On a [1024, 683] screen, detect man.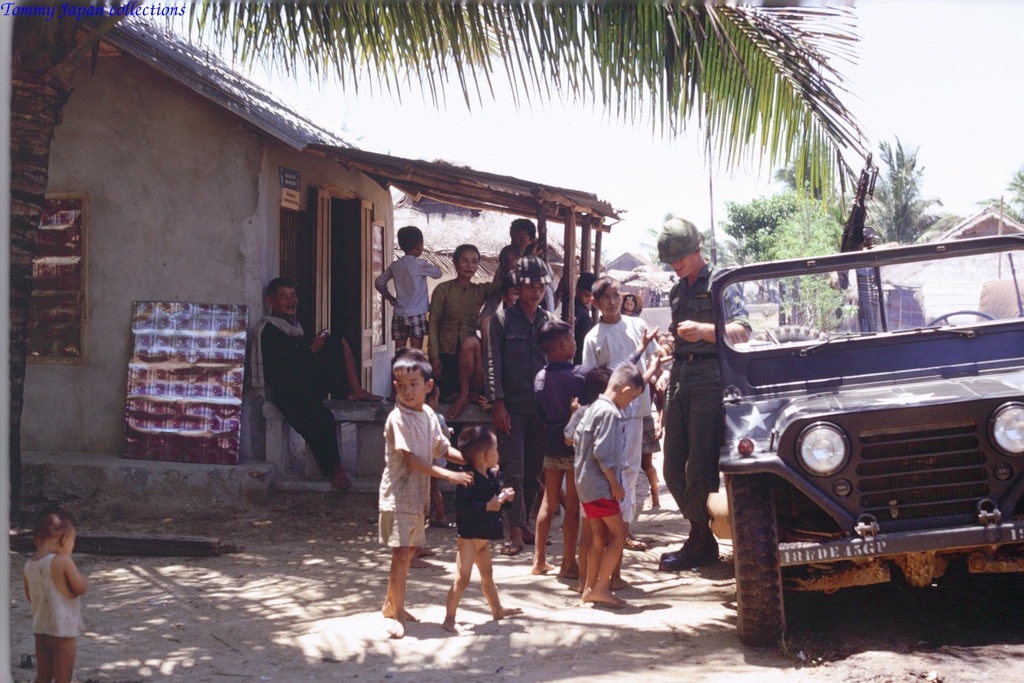
(483,251,567,554).
